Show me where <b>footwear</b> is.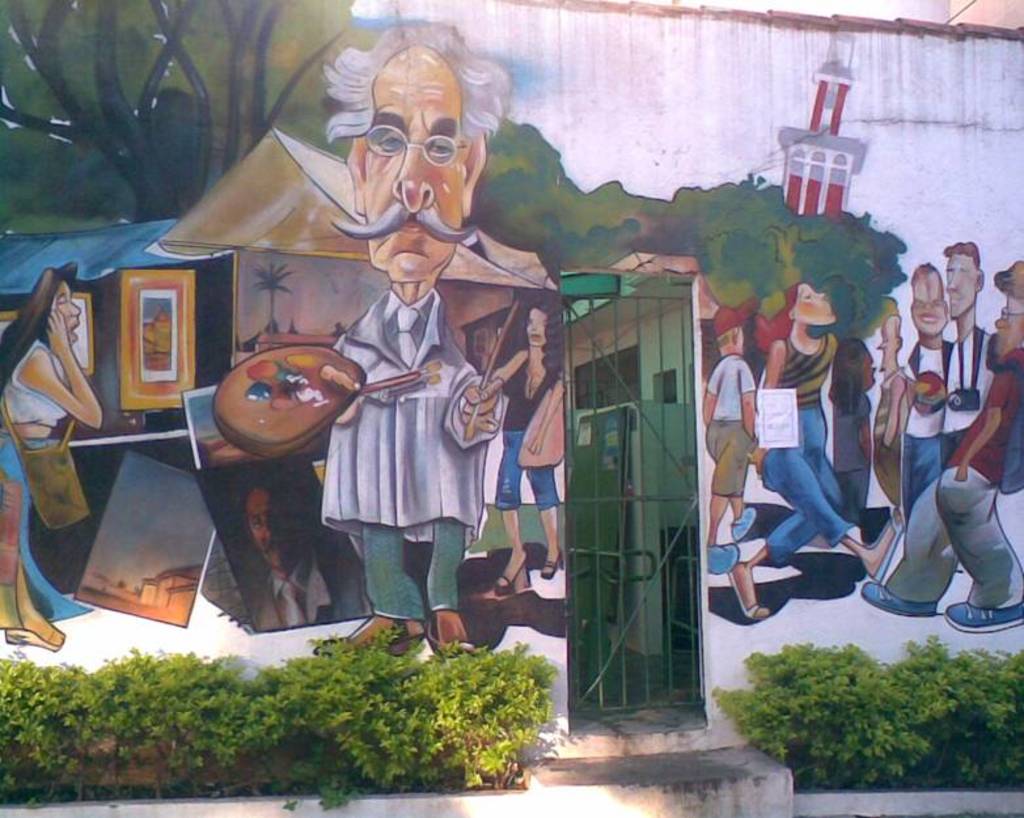
<b>footwear</b> is at 944, 599, 1023, 633.
